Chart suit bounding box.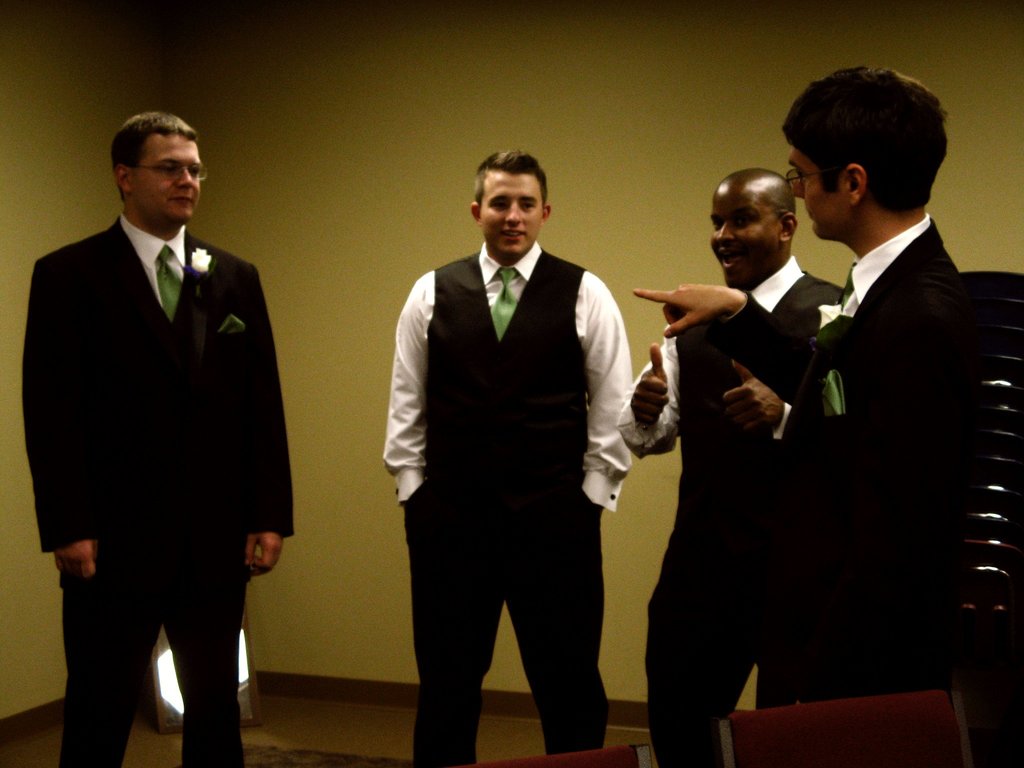
Charted: rect(26, 136, 293, 753).
